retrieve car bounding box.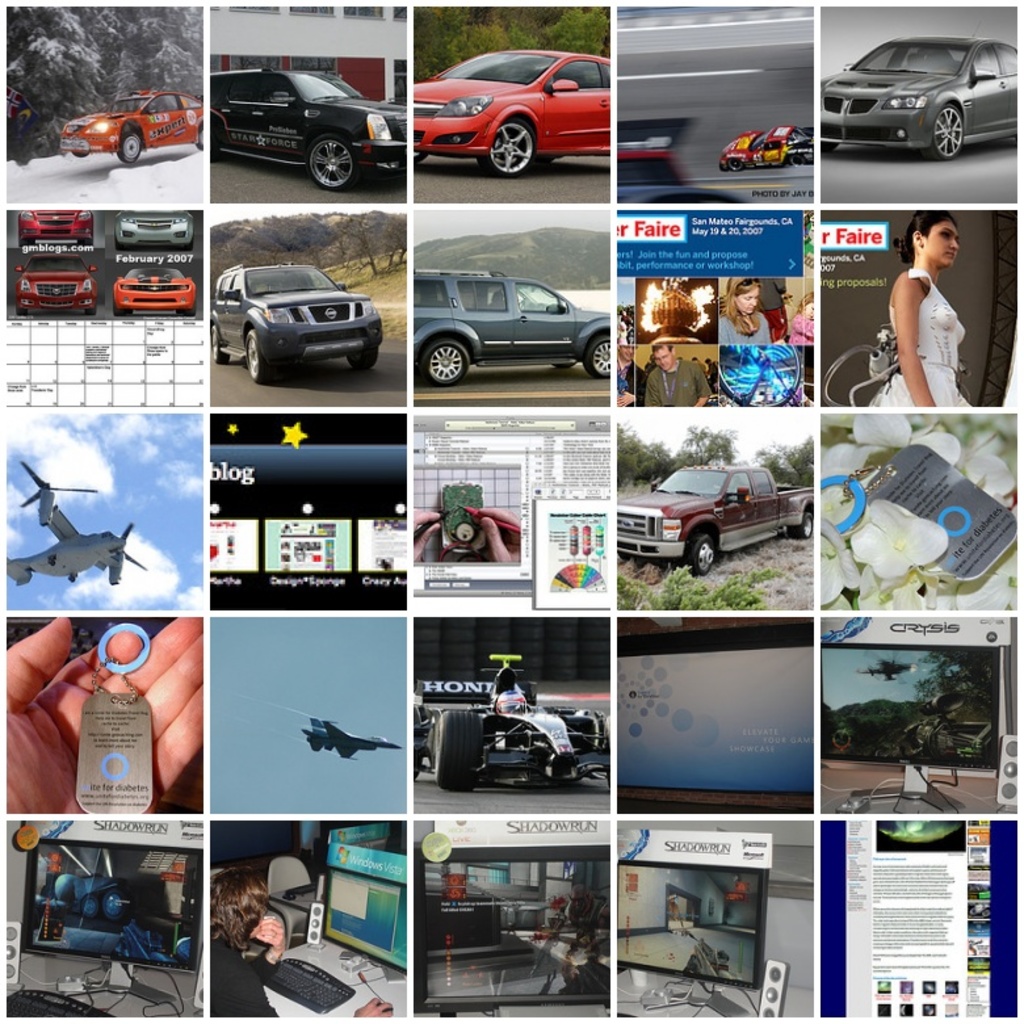
Bounding box: locate(415, 646, 610, 788).
